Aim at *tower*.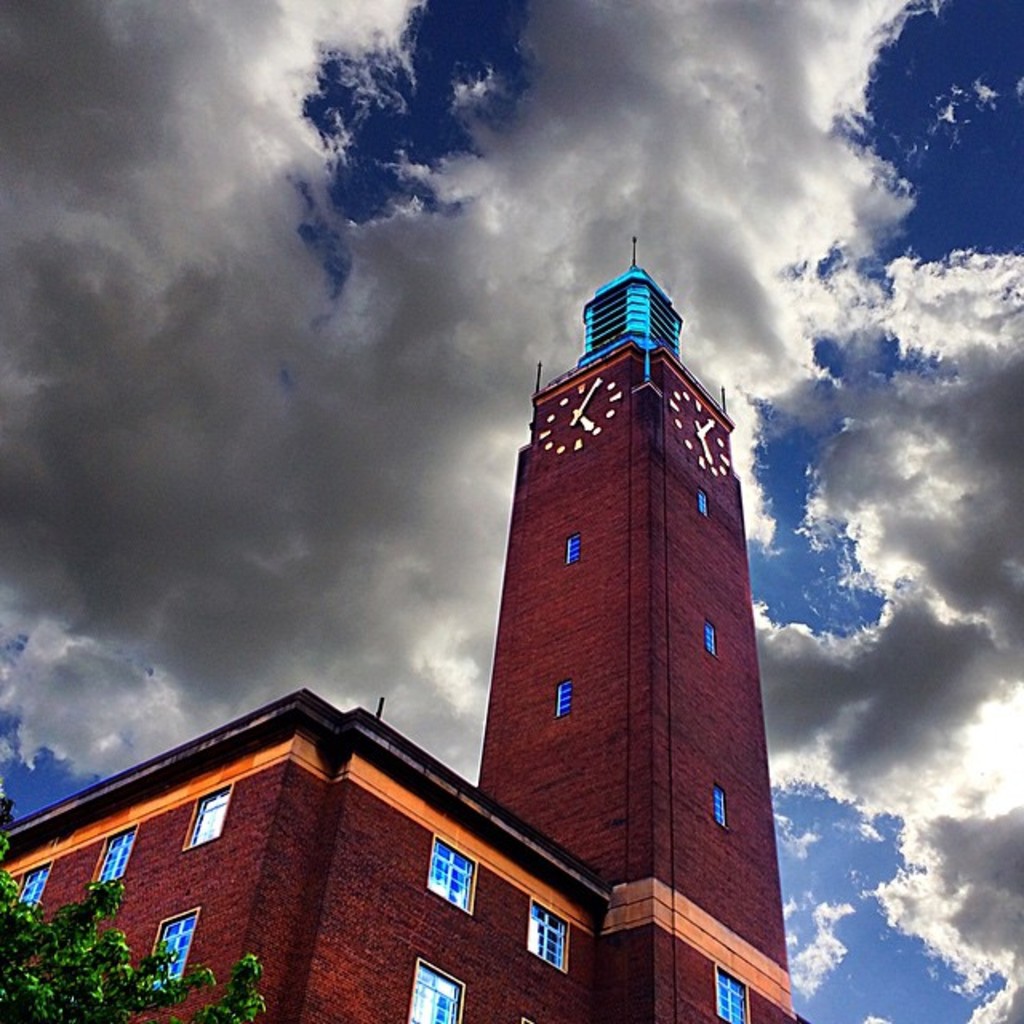
Aimed at pyautogui.locateOnScreen(490, 267, 790, 915).
